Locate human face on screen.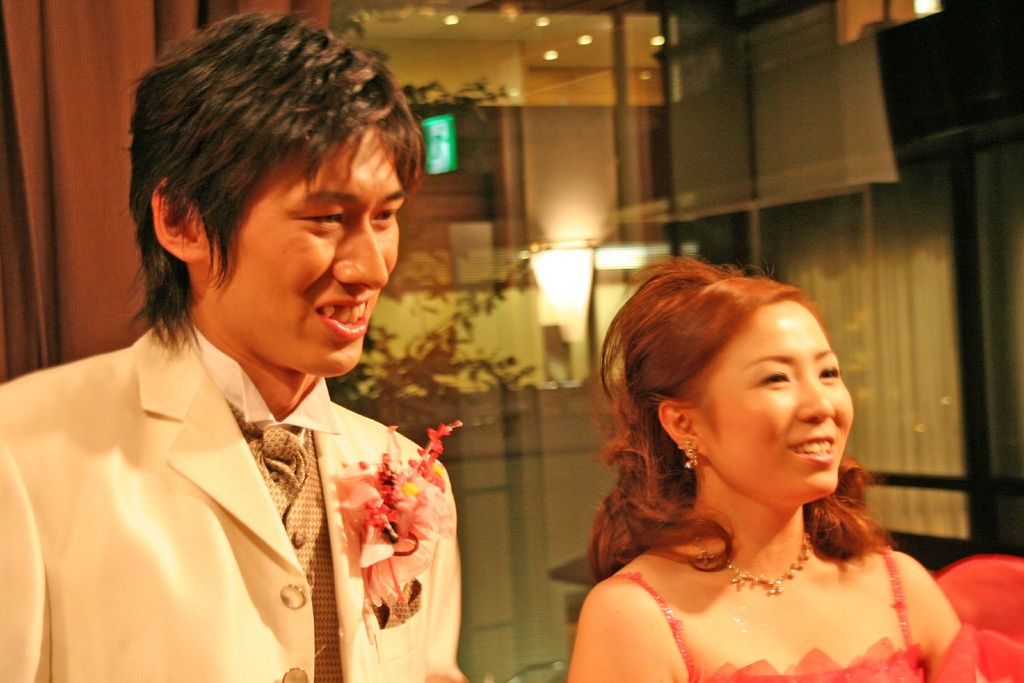
On screen at bbox(690, 303, 856, 498).
